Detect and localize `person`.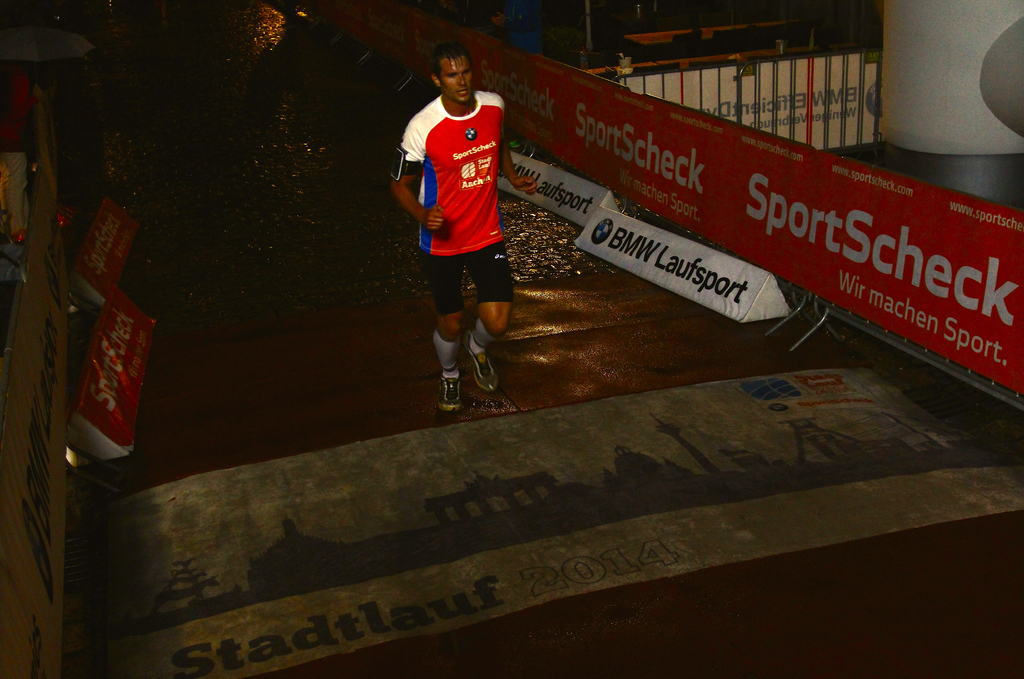
Localized at region(394, 47, 529, 430).
